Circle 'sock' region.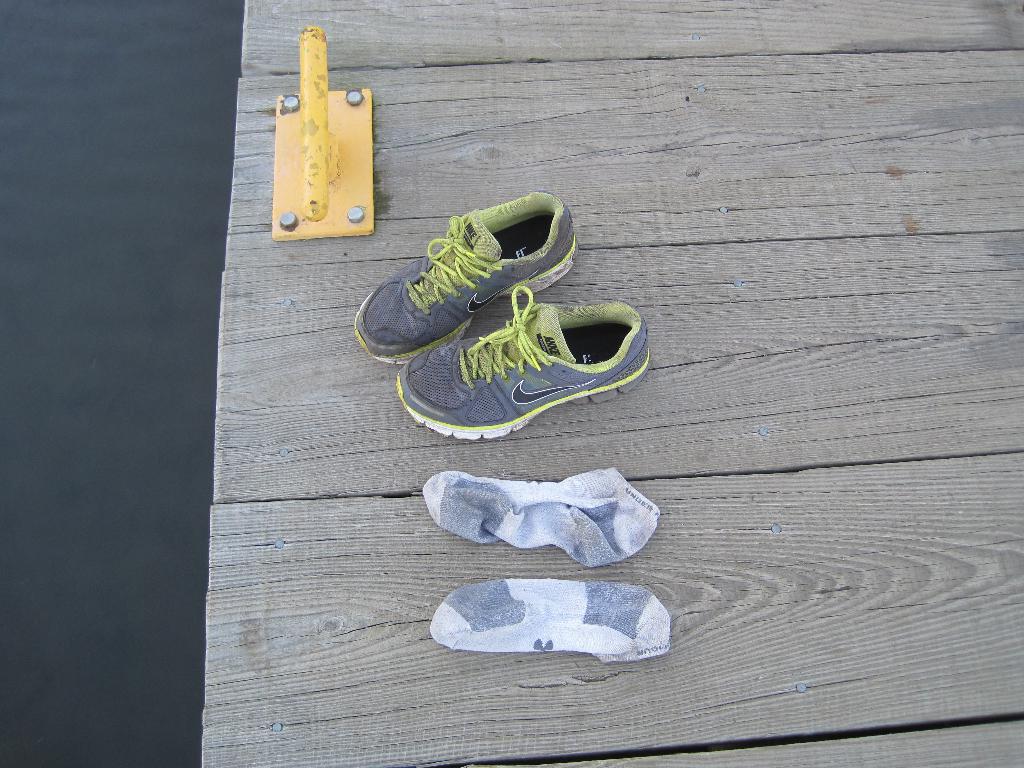
Region: crop(426, 577, 671, 664).
